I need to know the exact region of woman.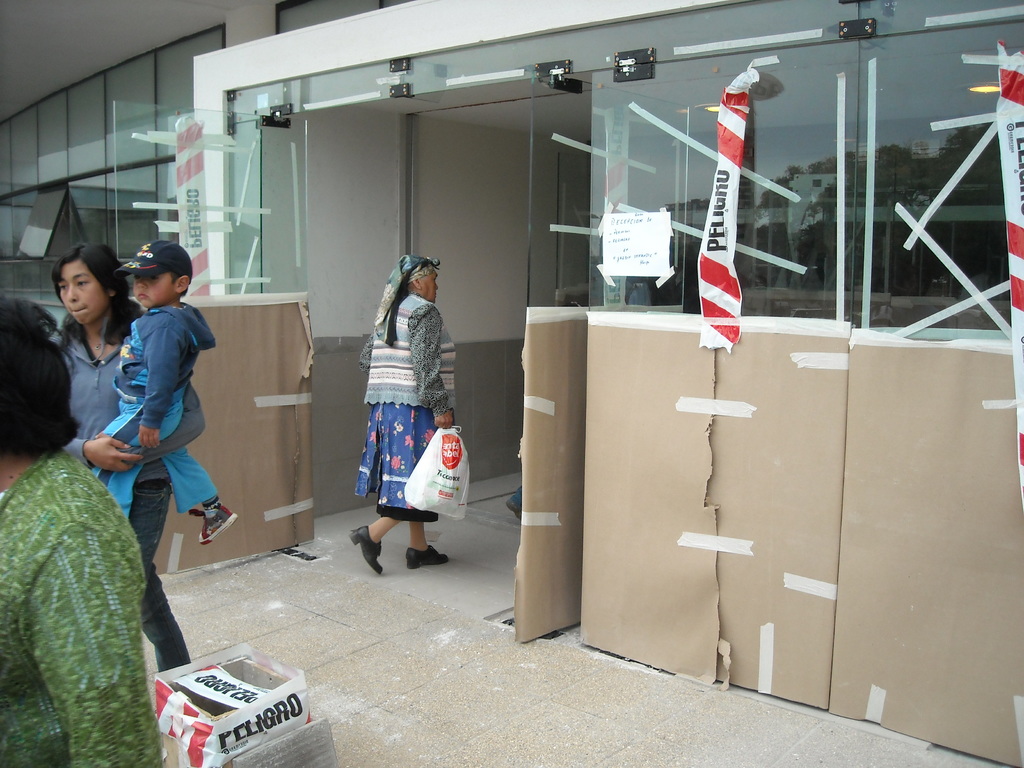
Region: (353,241,460,550).
